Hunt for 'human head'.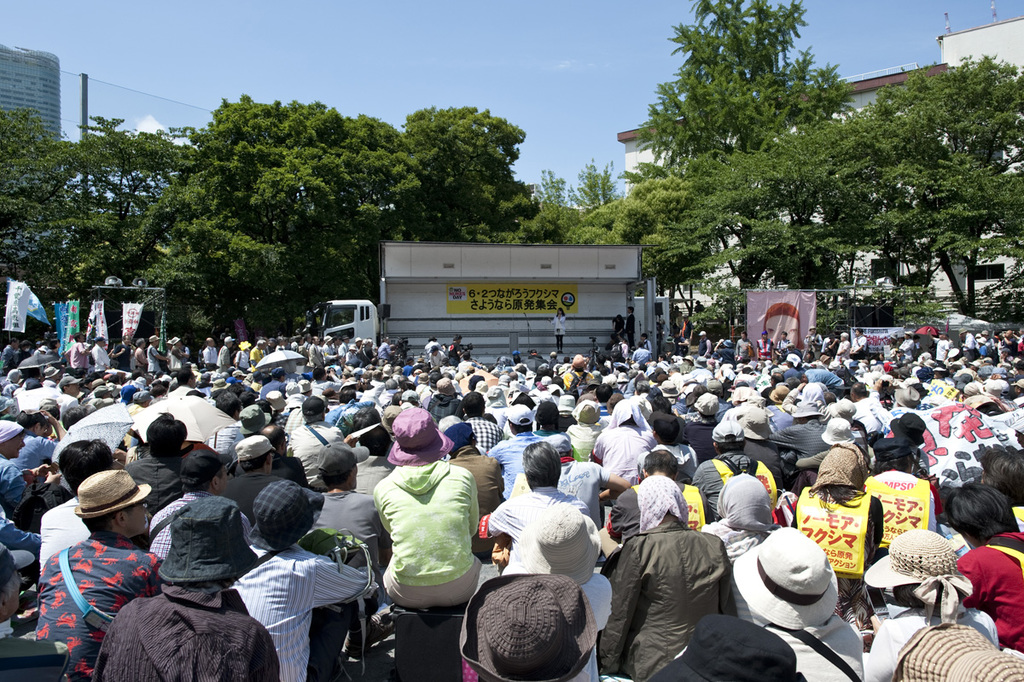
Hunted down at select_region(150, 378, 165, 398).
